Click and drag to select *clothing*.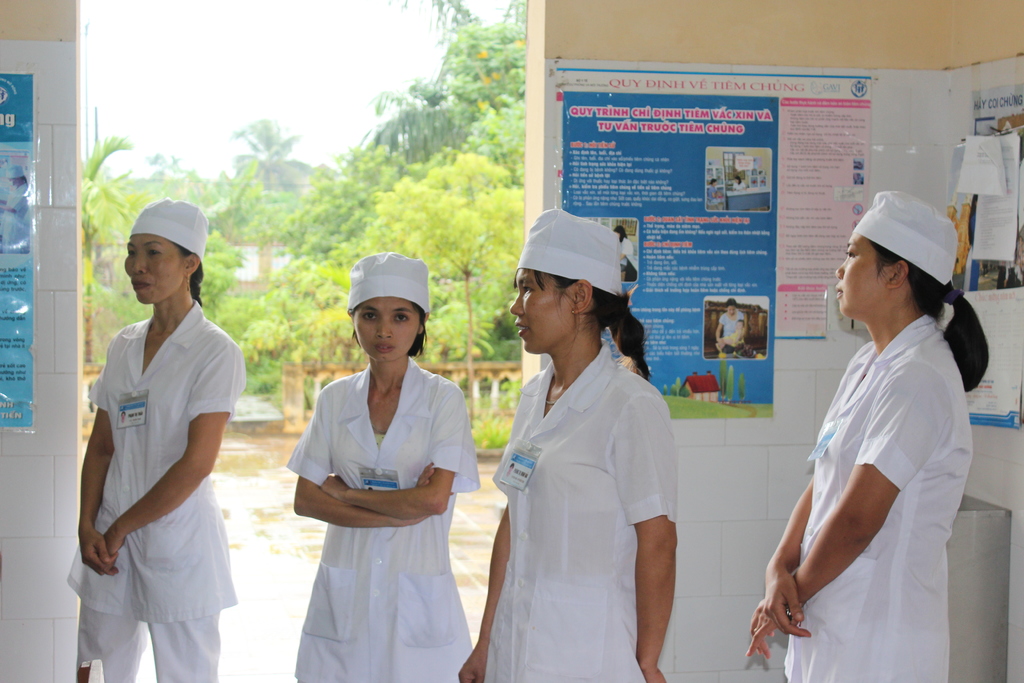
Selection: [left=344, top=252, right=430, bottom=313].
